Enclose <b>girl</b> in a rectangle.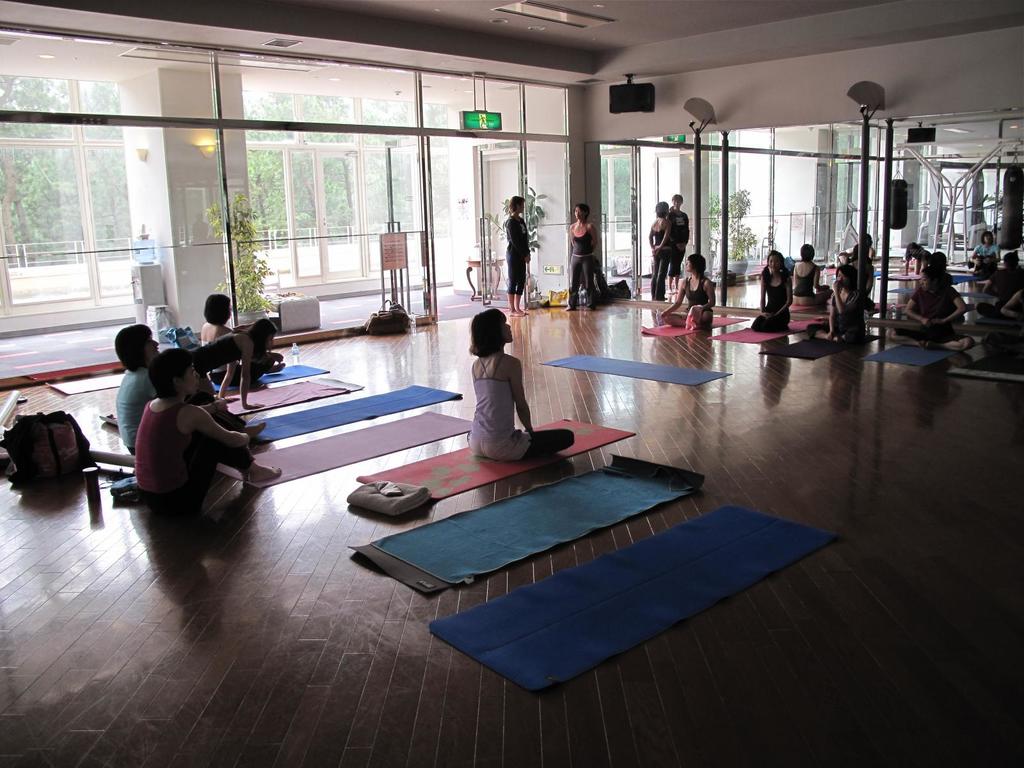
<bbox>647, 200, 666, 310</bbox>.
